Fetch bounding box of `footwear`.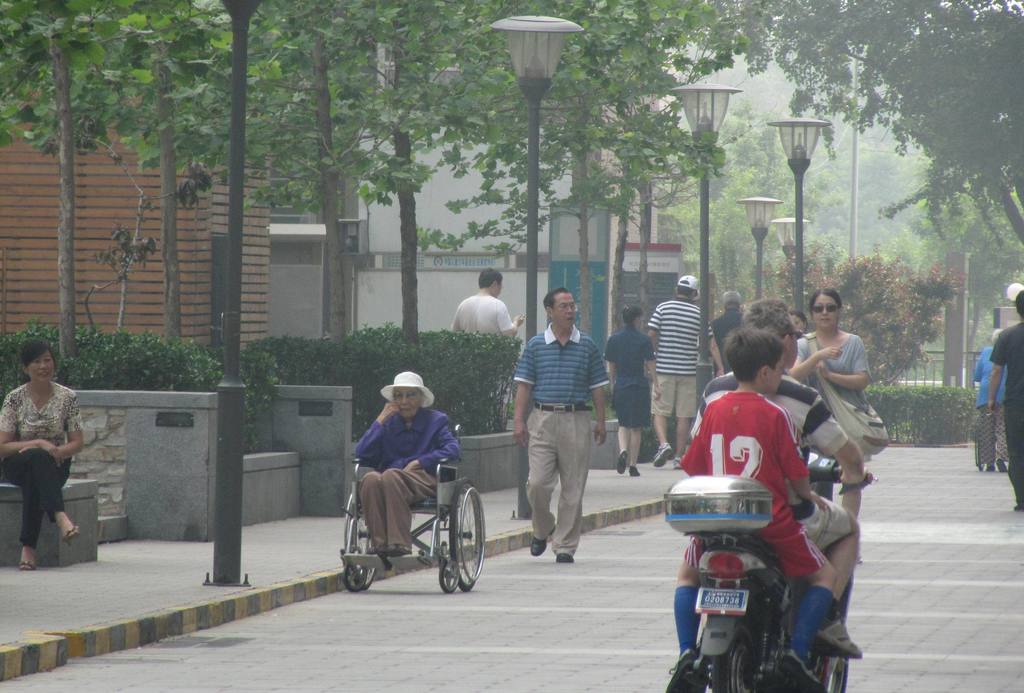
Bbox: [left=19, top=558, right=38, bottom=572].
